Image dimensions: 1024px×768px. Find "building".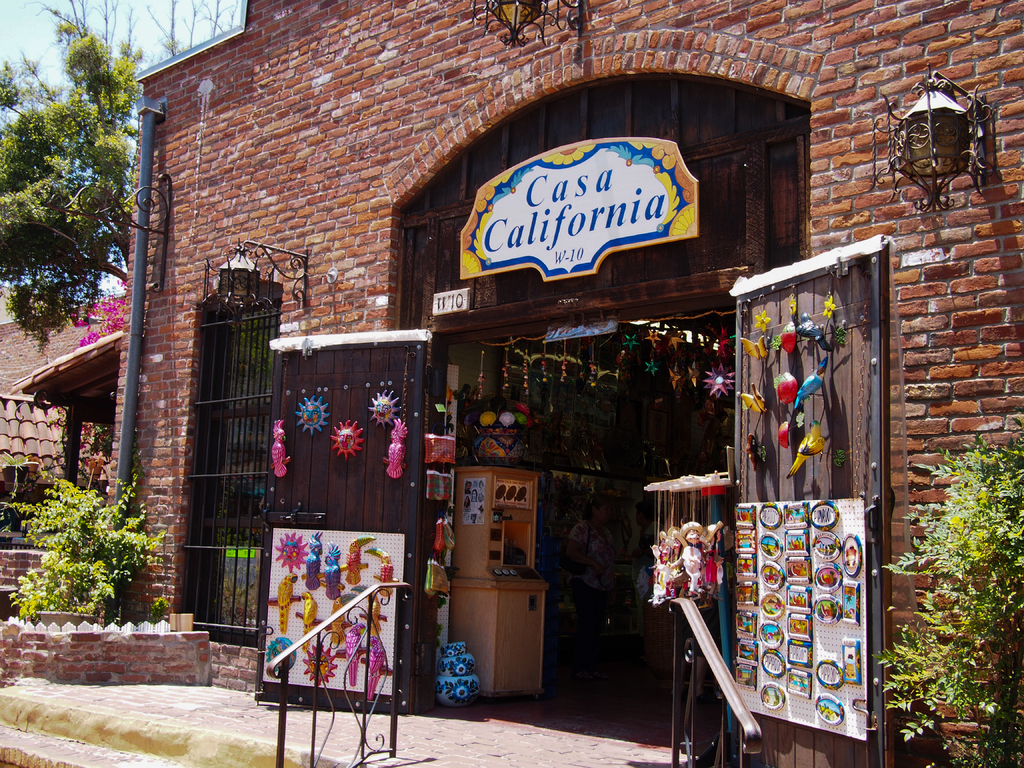
(0,0,1023,767).
